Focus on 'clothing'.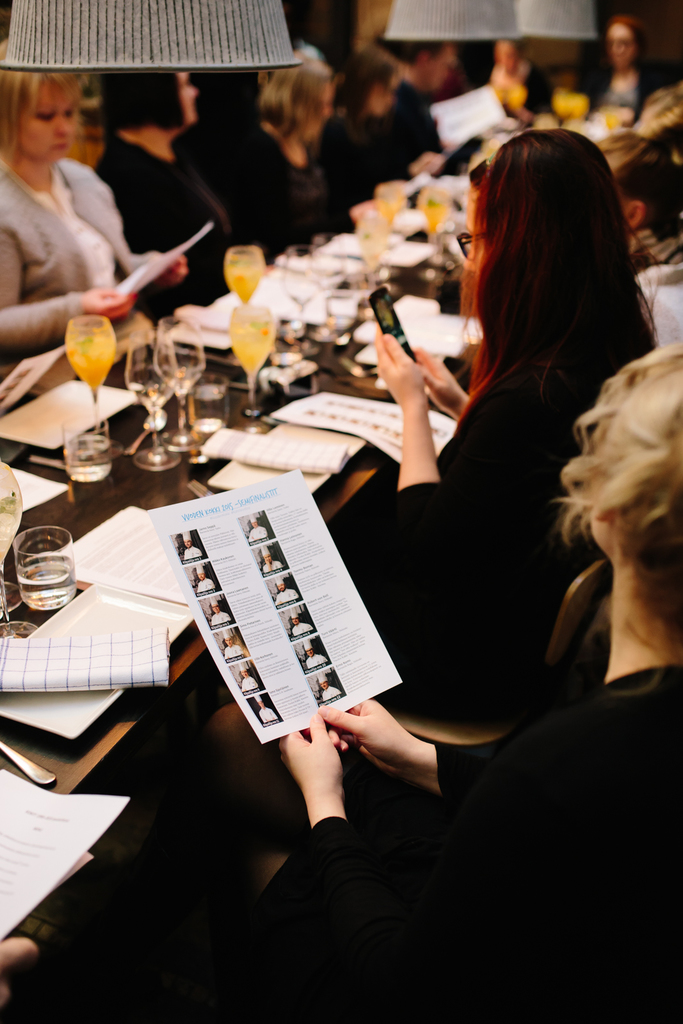
Focused at [93, 131, 230, 333].
